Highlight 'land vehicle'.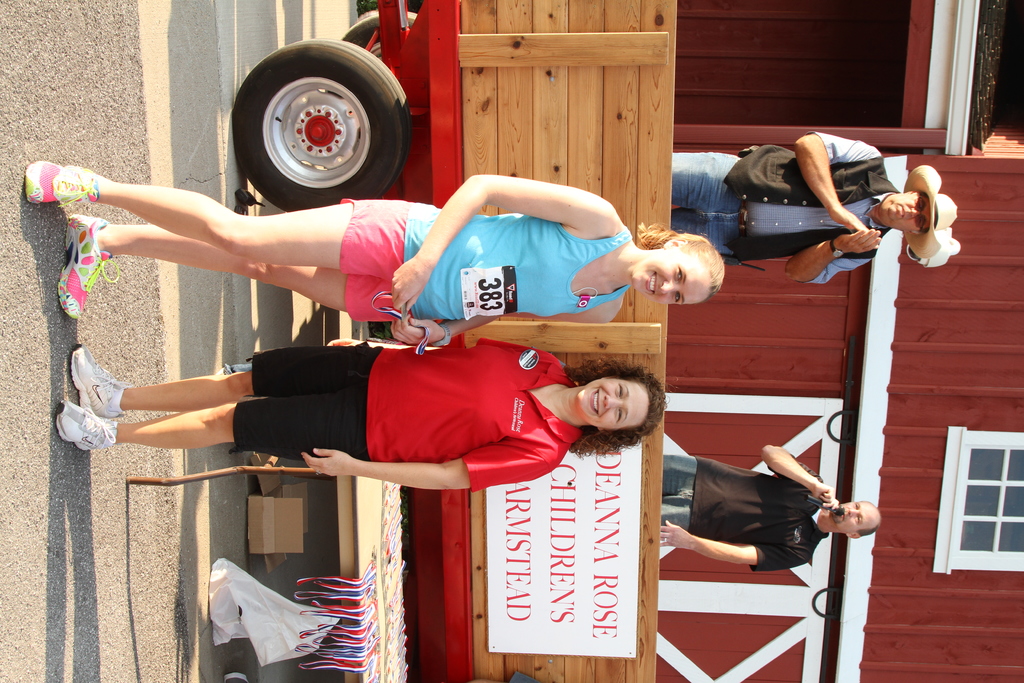
Highlighted region: Rect(232, 0, 678, 682).
